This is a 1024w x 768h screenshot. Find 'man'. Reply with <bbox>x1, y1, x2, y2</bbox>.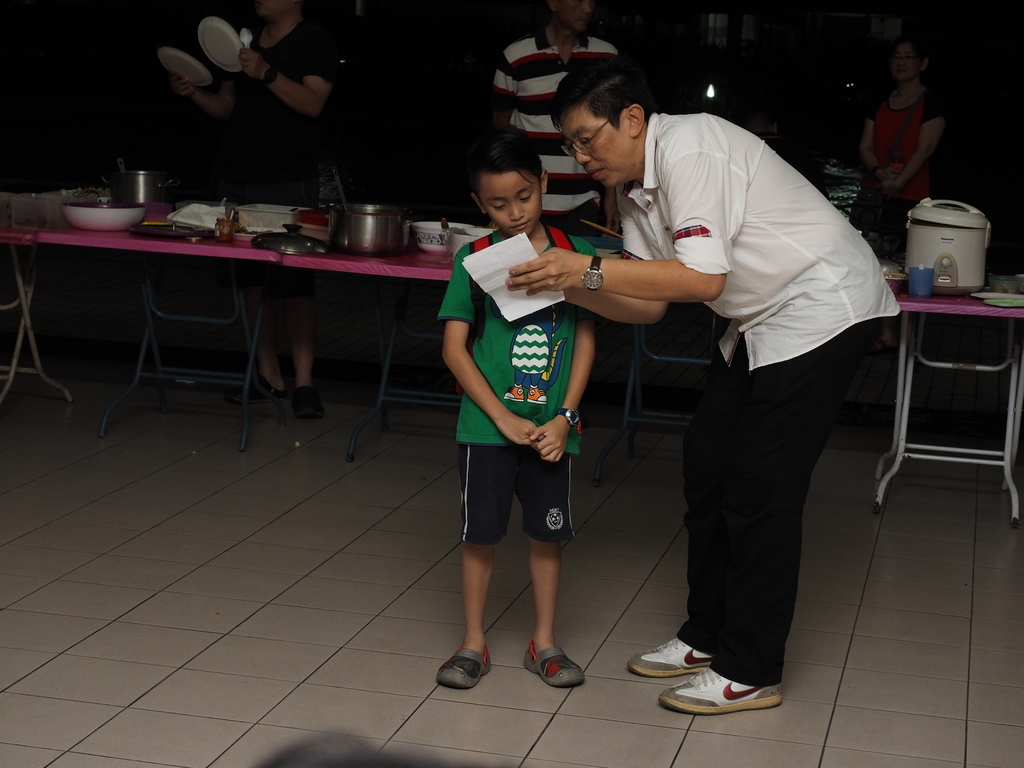
<bbox>165, 0, 350, 426</bbox>.
